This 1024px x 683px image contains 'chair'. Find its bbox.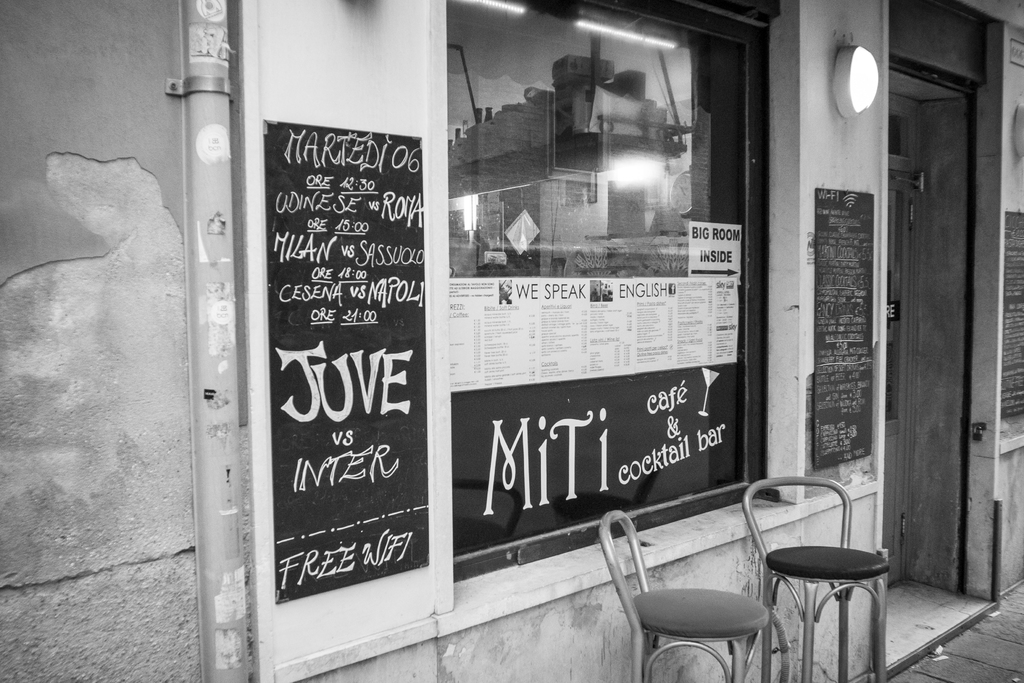
740,477,892,682.
